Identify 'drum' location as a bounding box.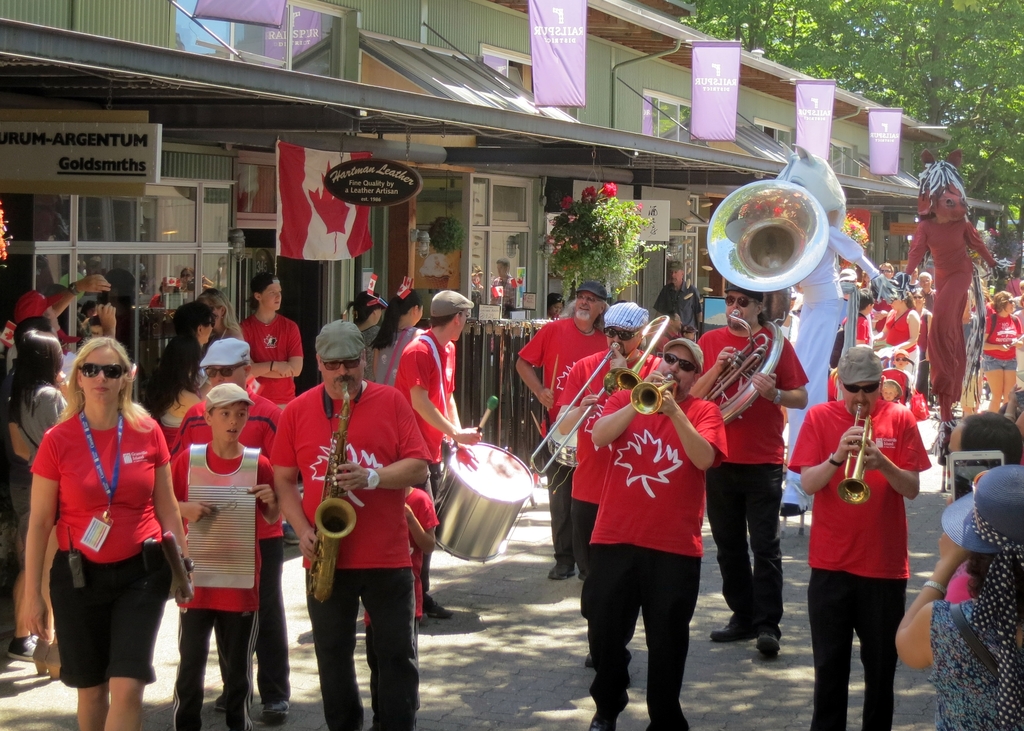
<bbox>551, 421, 577, 467</bbox>.
